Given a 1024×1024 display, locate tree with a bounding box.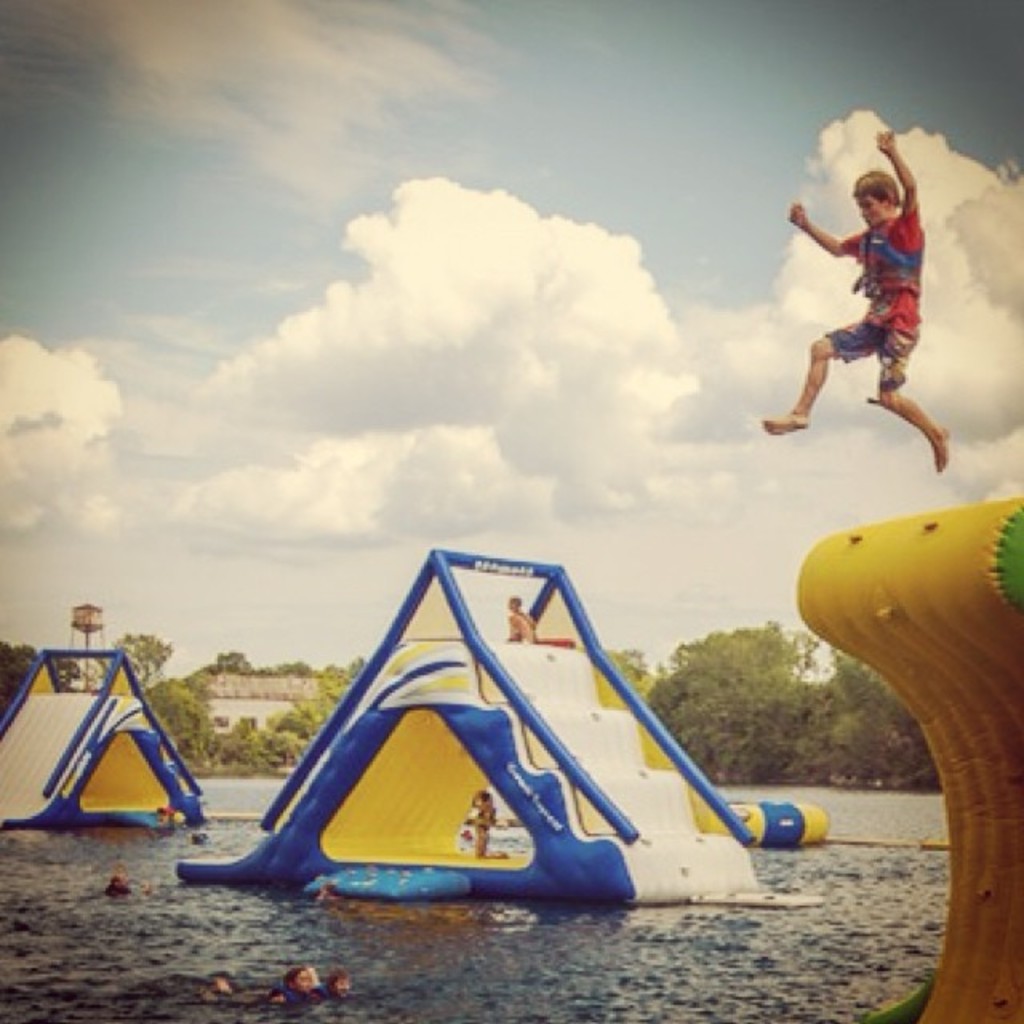
Located: bbox=(659, 627, 830, 778).
